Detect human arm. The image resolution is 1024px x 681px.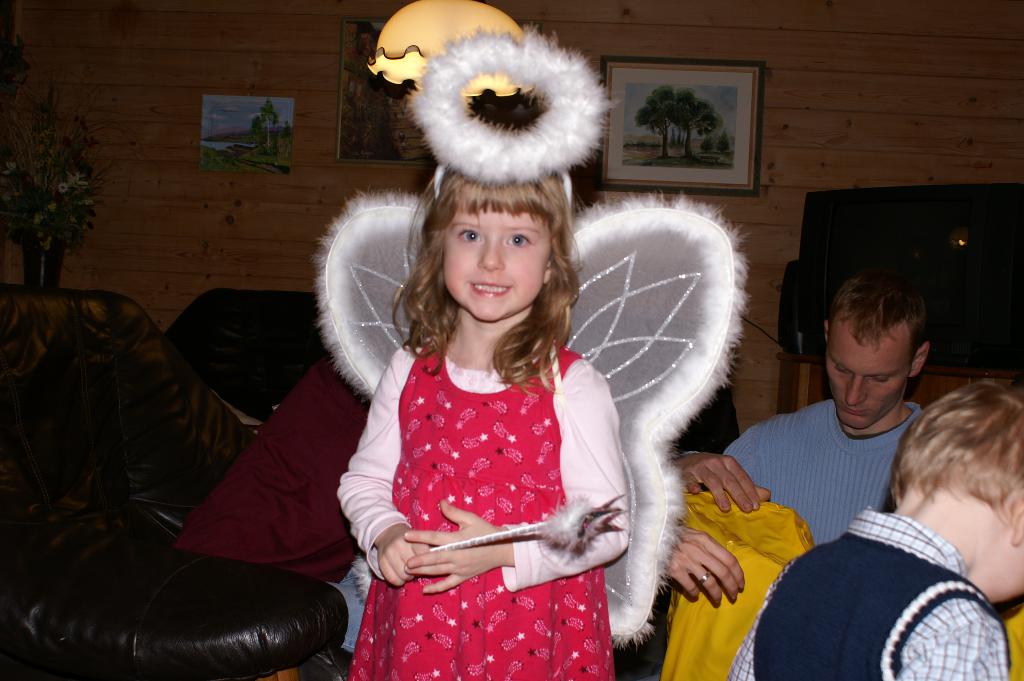
<box>681,447,778,513</box>.
